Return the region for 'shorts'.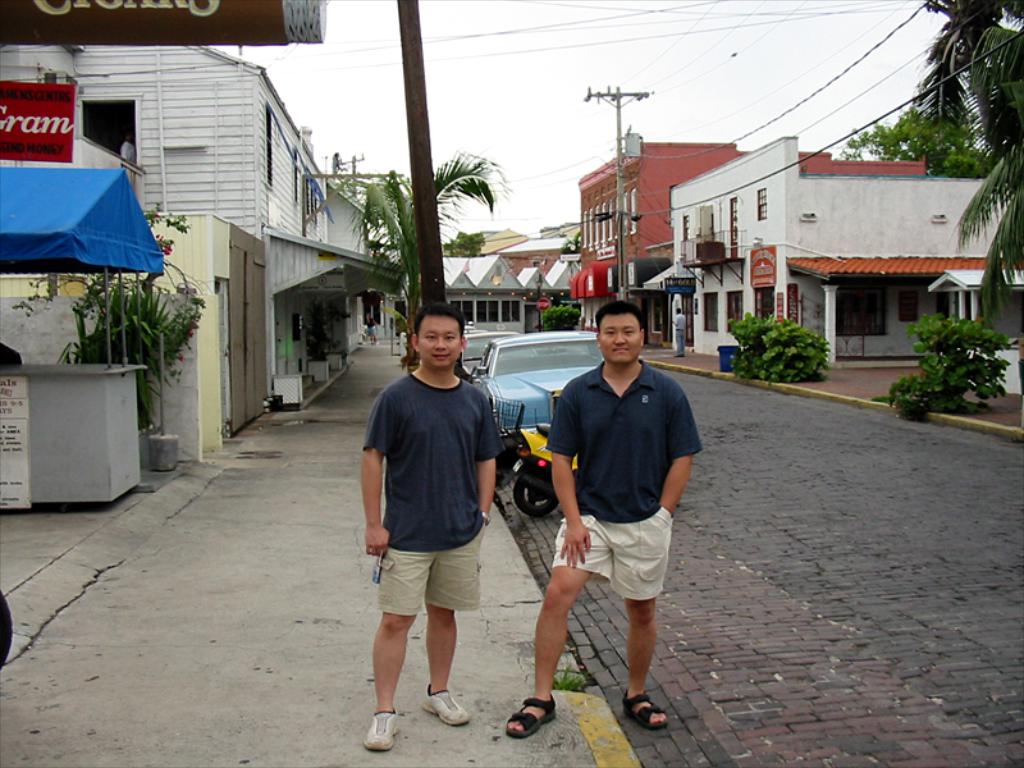
375 524 483 618.
